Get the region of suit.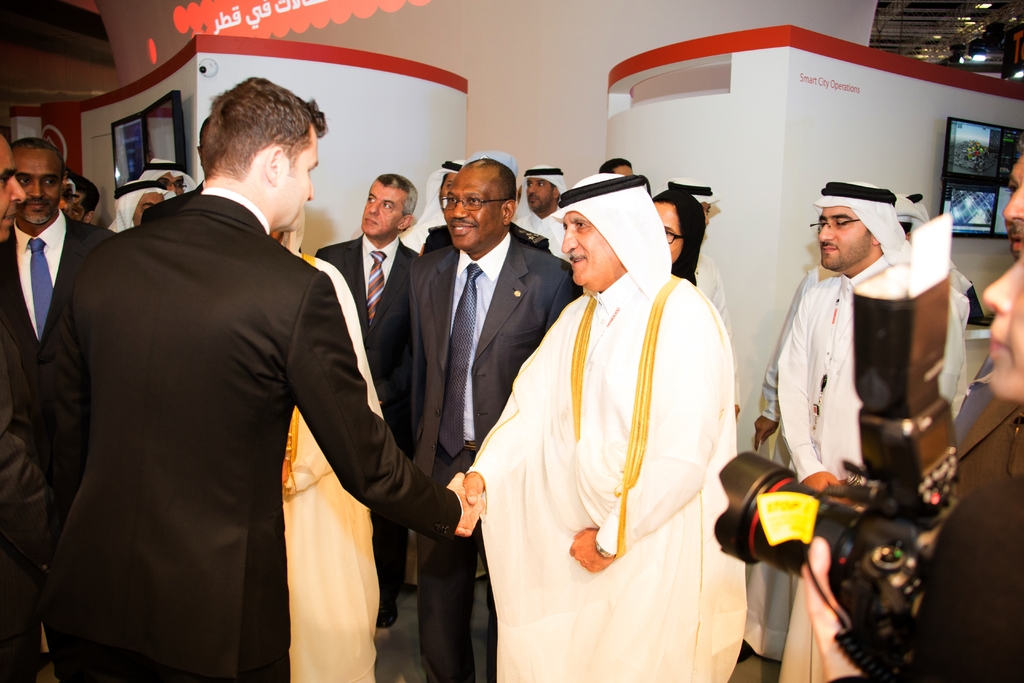
box=[419, 222, 555, 253].
